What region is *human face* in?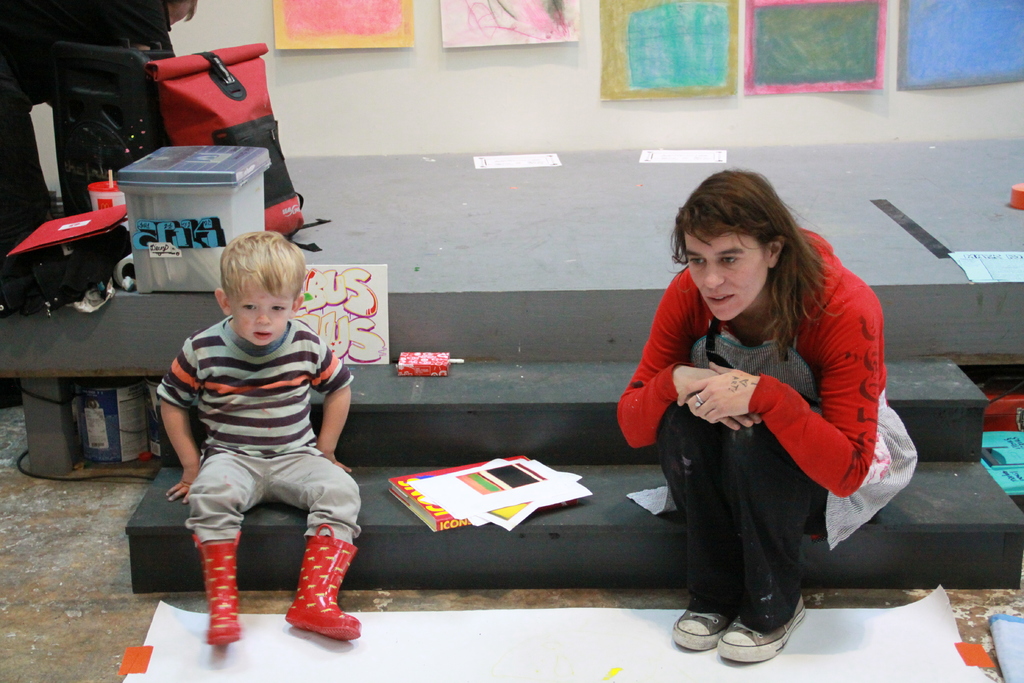
230 273 295 349.
